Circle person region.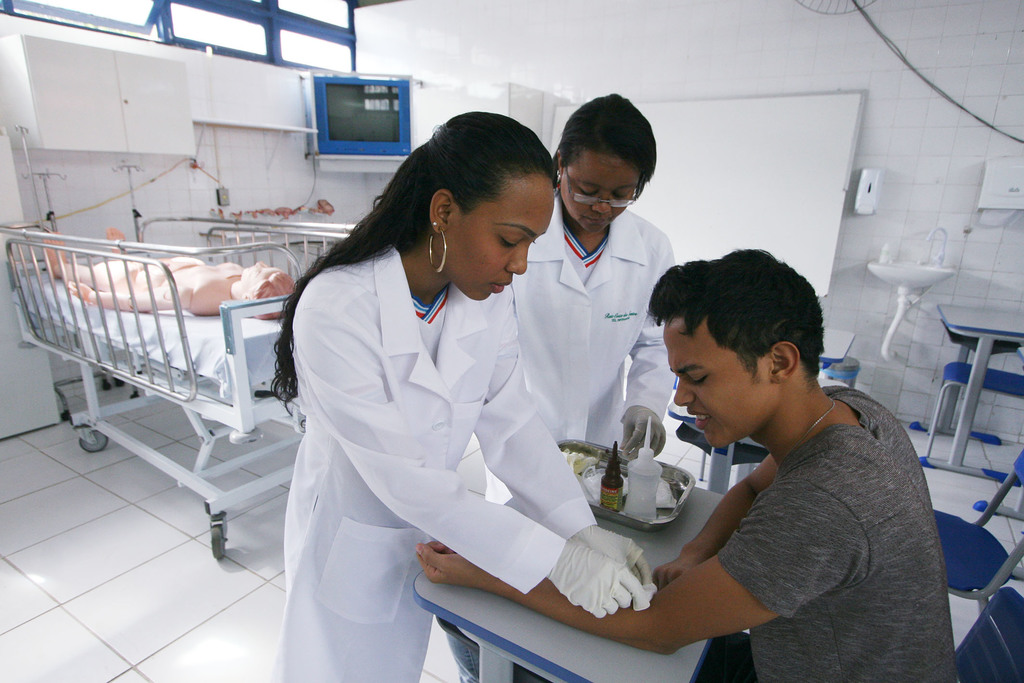
Region: select_region(42, 223, 294, 324).
